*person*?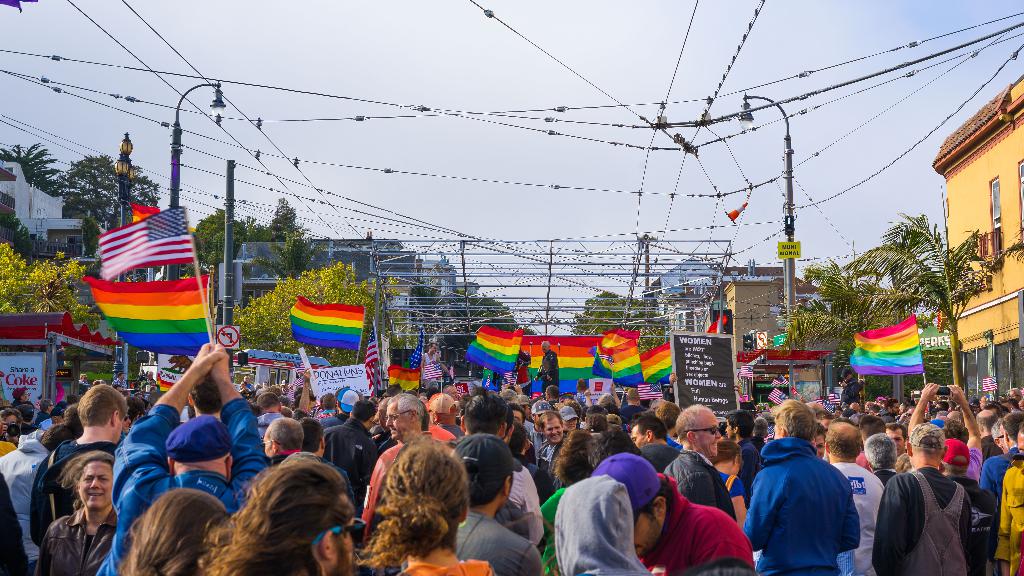
<region>586, 454, 756, 575</region>
